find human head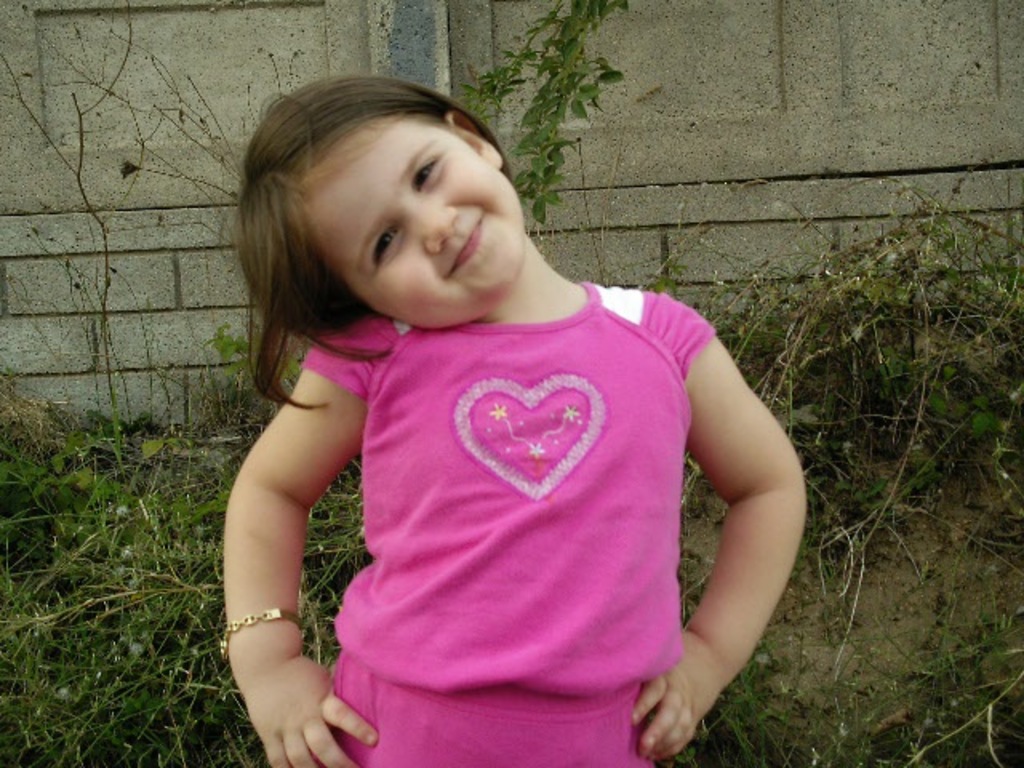
x1=250, y1=70, x2=571, y2=328
